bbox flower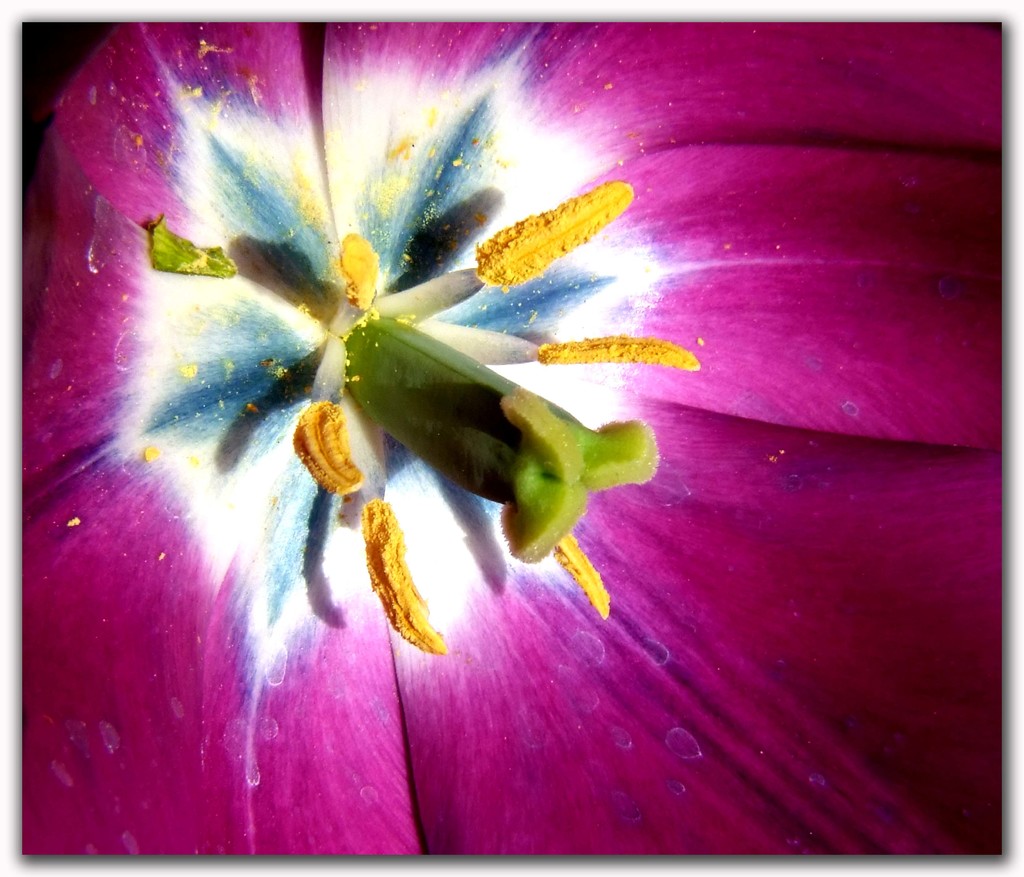
locate(60, 0, 897, 835)
